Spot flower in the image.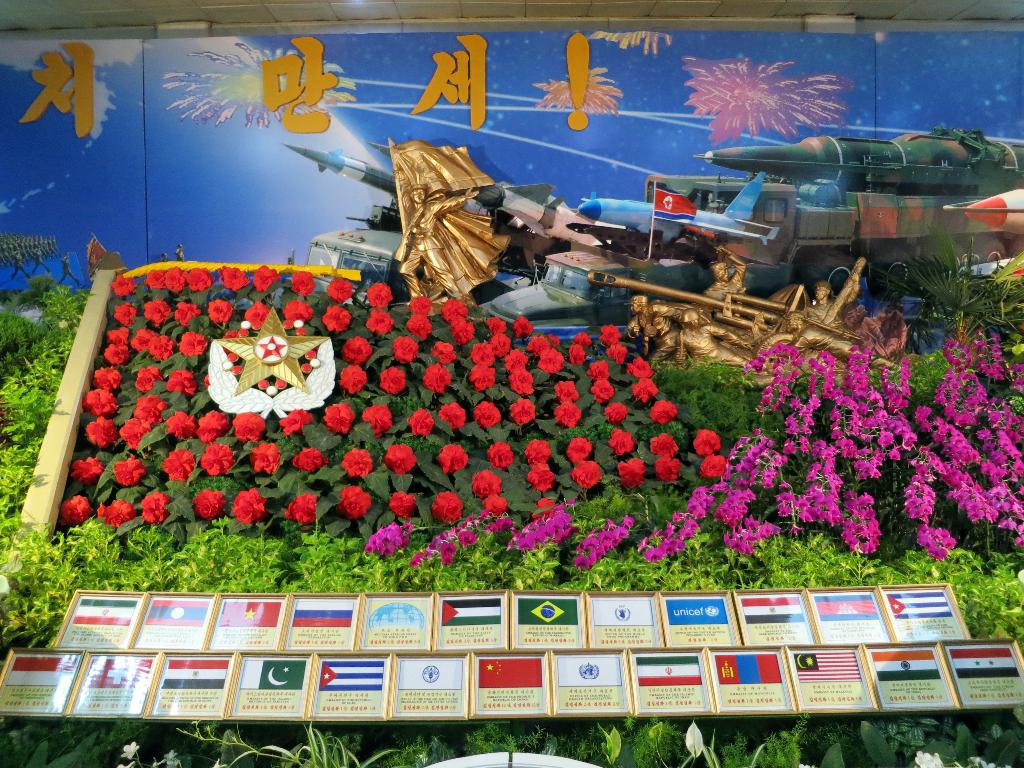
flower found at 433:401:465:429.
